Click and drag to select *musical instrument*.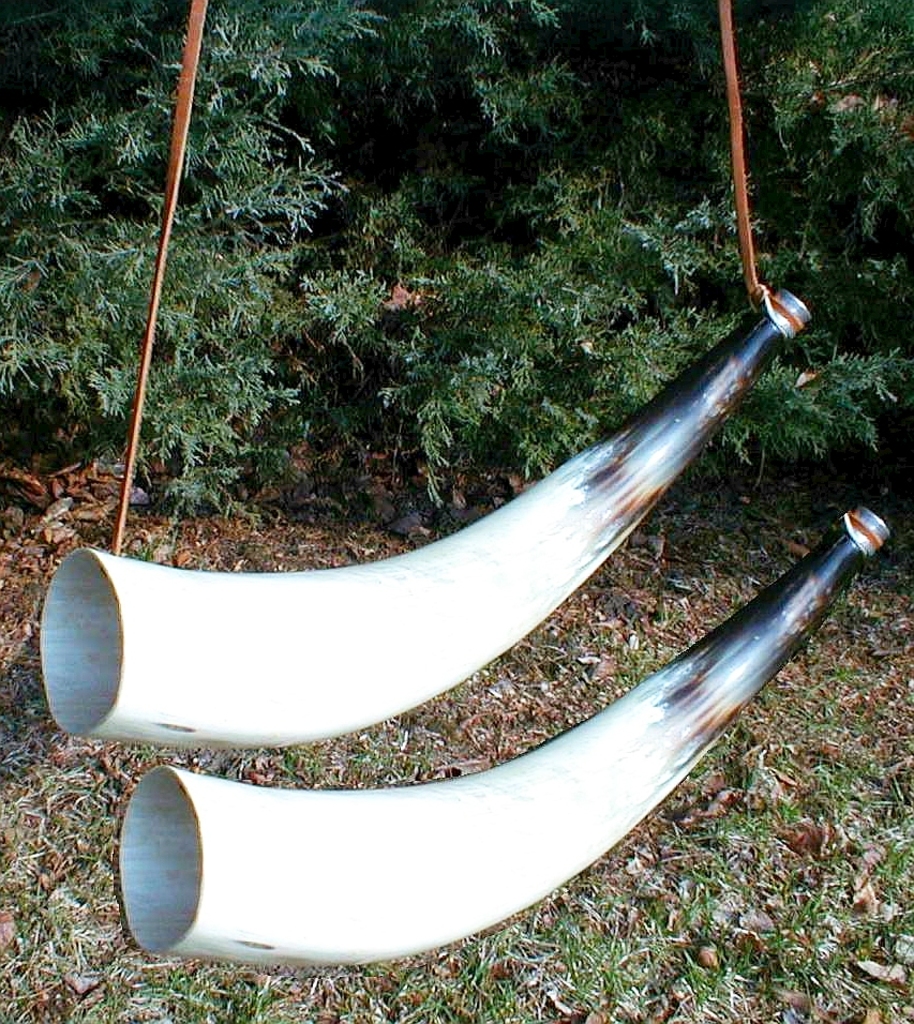
Selection: pyautogui.locateOnScreen(28, 282, 828, 761).
